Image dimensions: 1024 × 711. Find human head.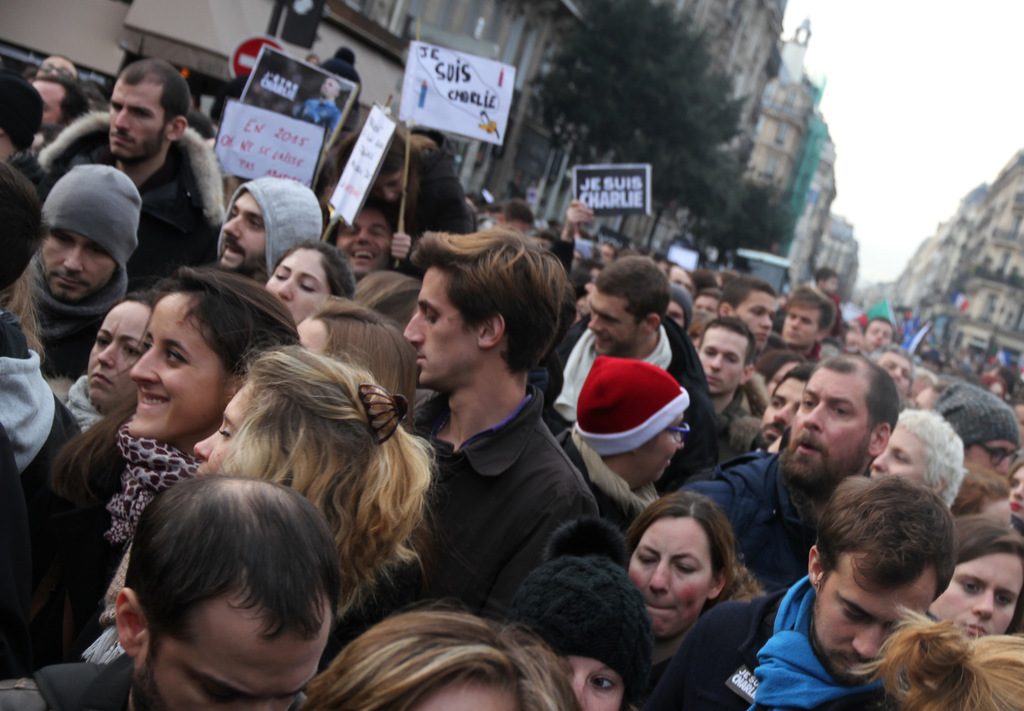
x1=85, y1=296, x2=158, y2=415.
